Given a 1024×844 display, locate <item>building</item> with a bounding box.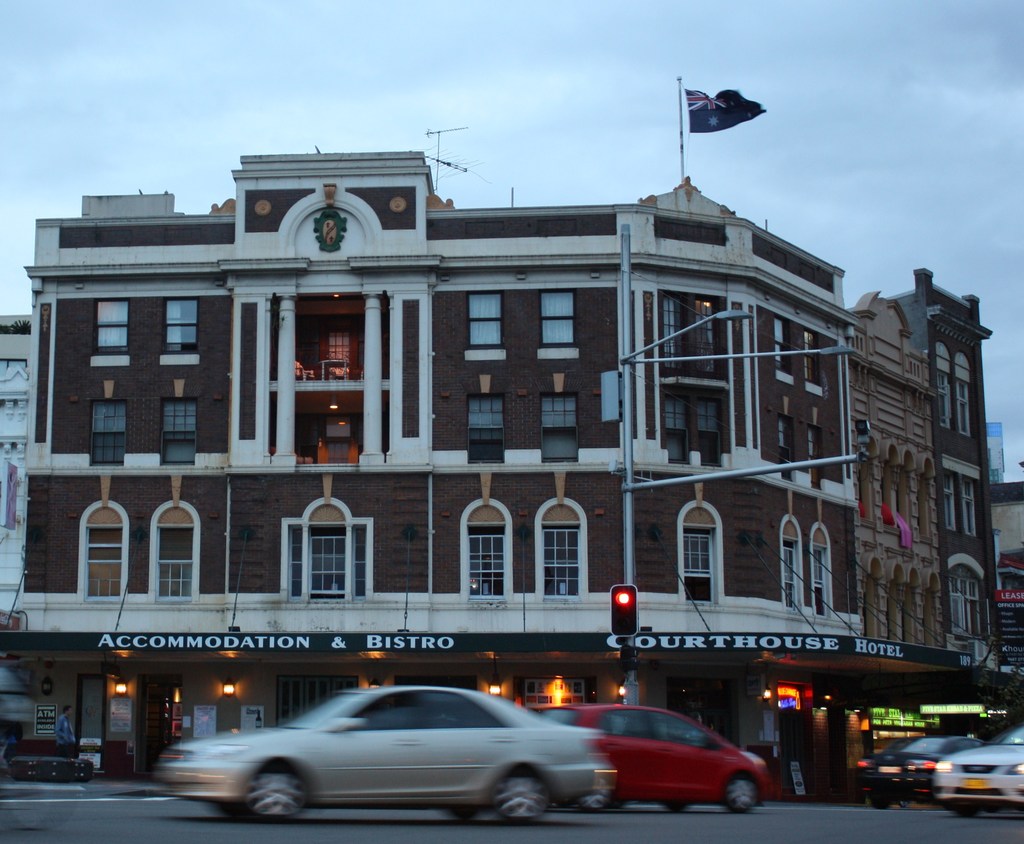
Located: box(846, 291, 950, 789).
